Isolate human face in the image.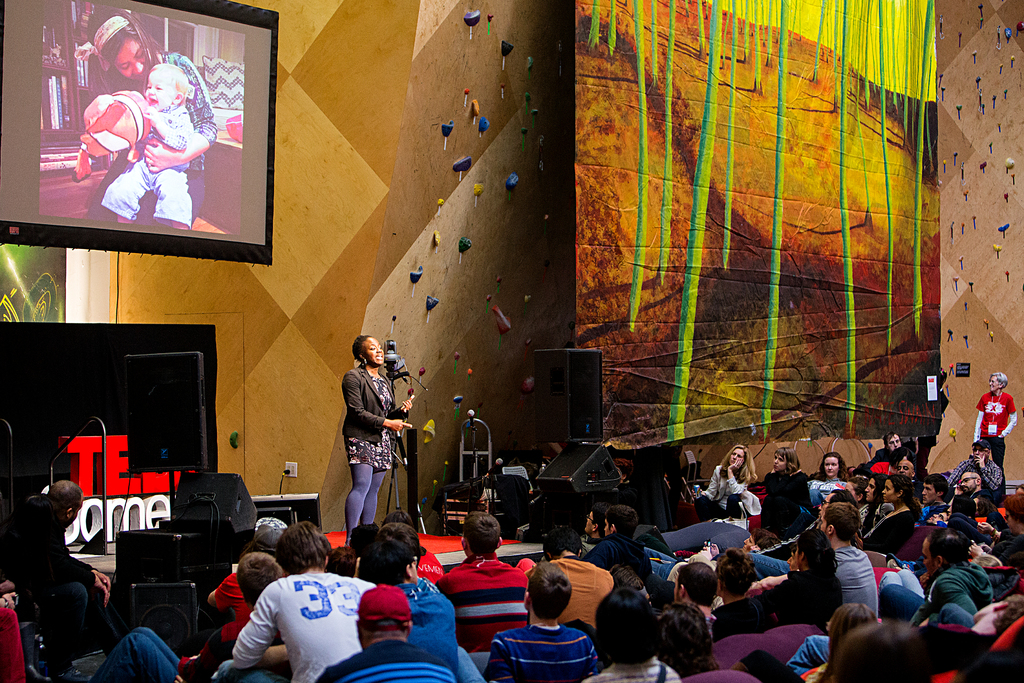
Isolated region: [919, 481, 948, 506].
